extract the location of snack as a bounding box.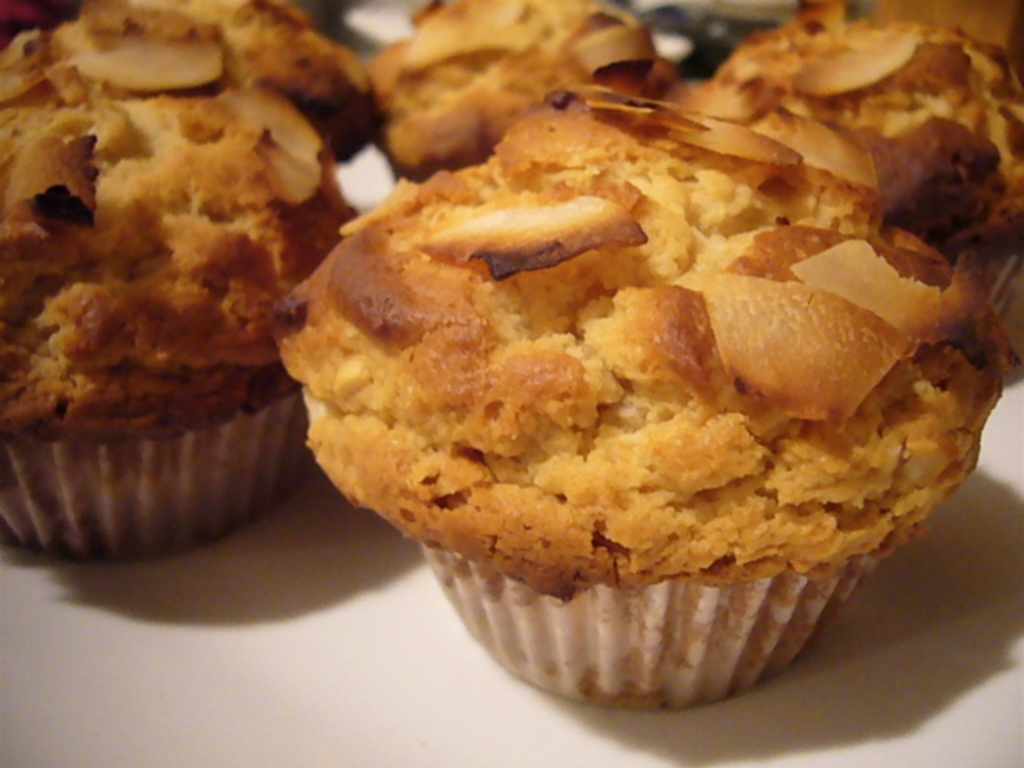
crop(715, 0, 1022, 386).
